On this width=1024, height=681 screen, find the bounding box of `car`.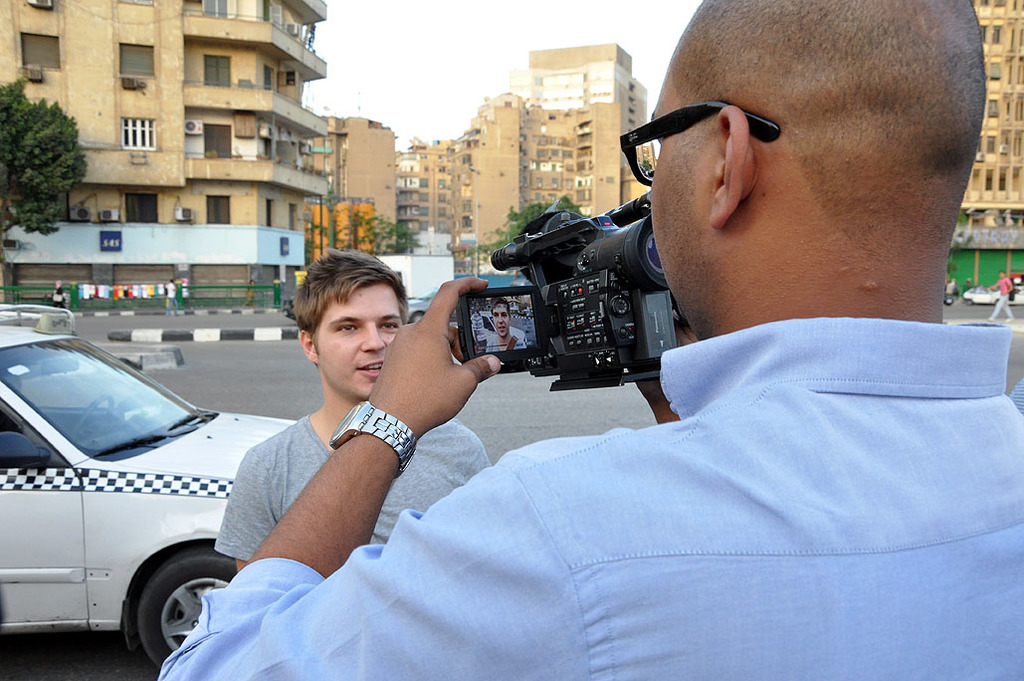
Bounding box: locate(0, 312, 439, 660).
